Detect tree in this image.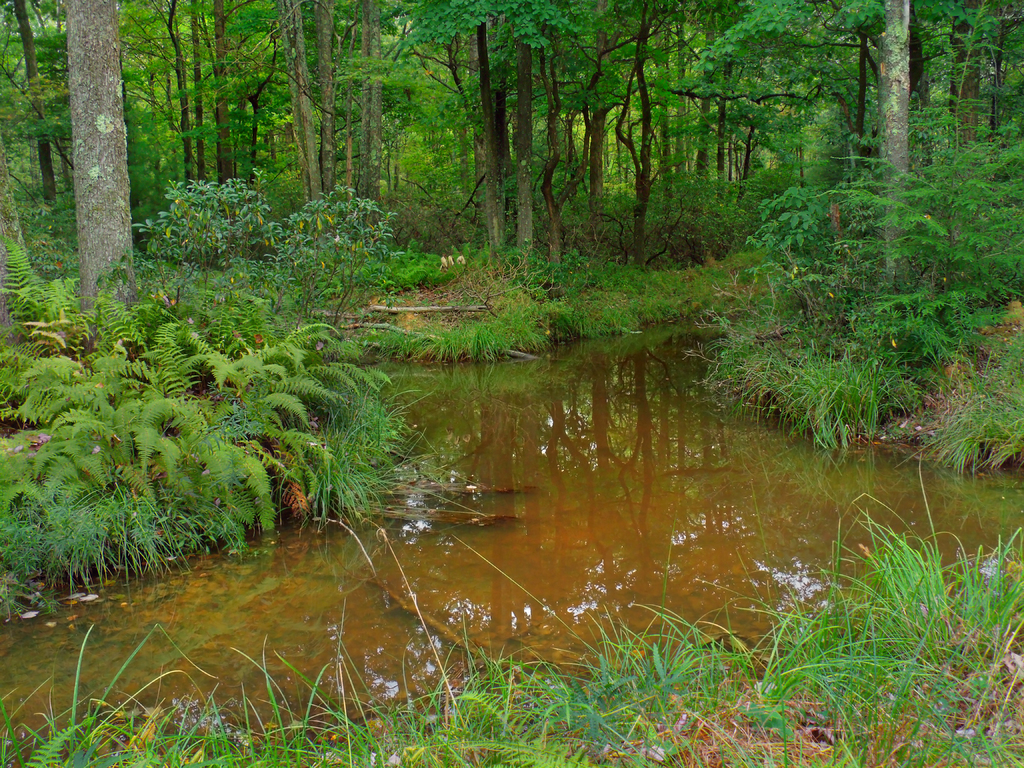
Detection: (857,0,908,304).
